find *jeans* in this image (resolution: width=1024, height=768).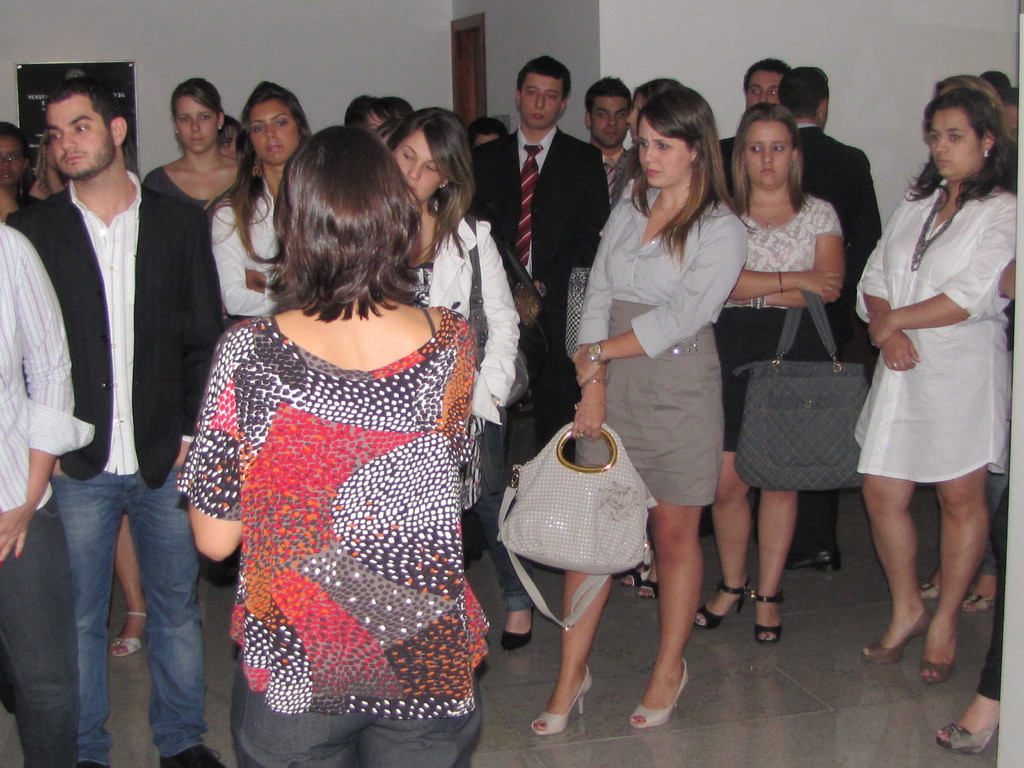
bbox(26, 469, 202, 755).
